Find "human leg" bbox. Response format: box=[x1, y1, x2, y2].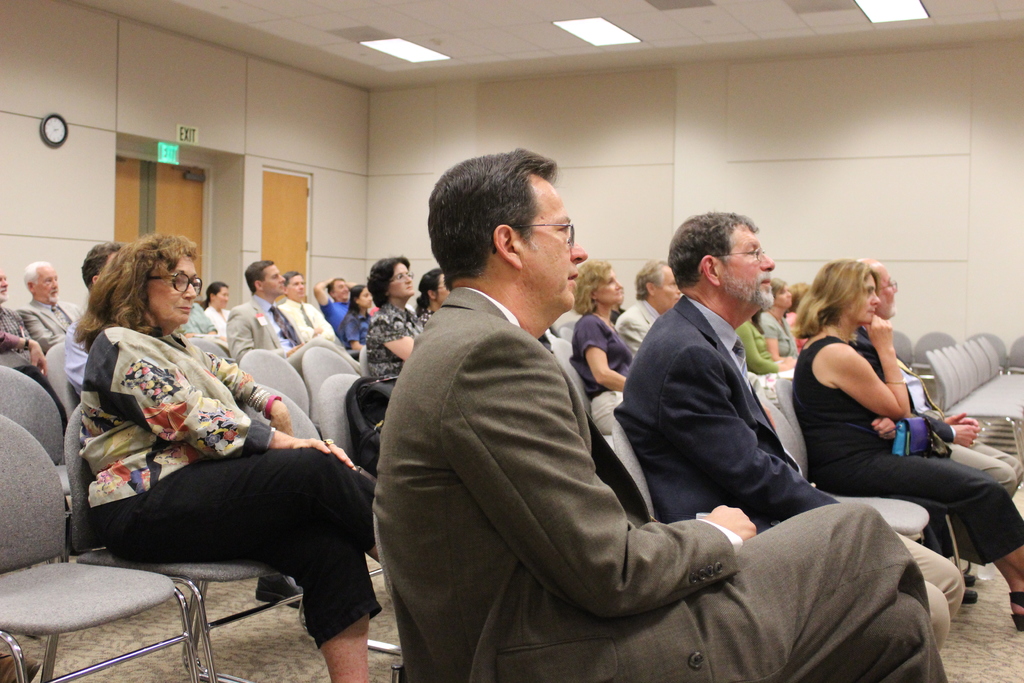
box=[800, 584, 941, 682].
